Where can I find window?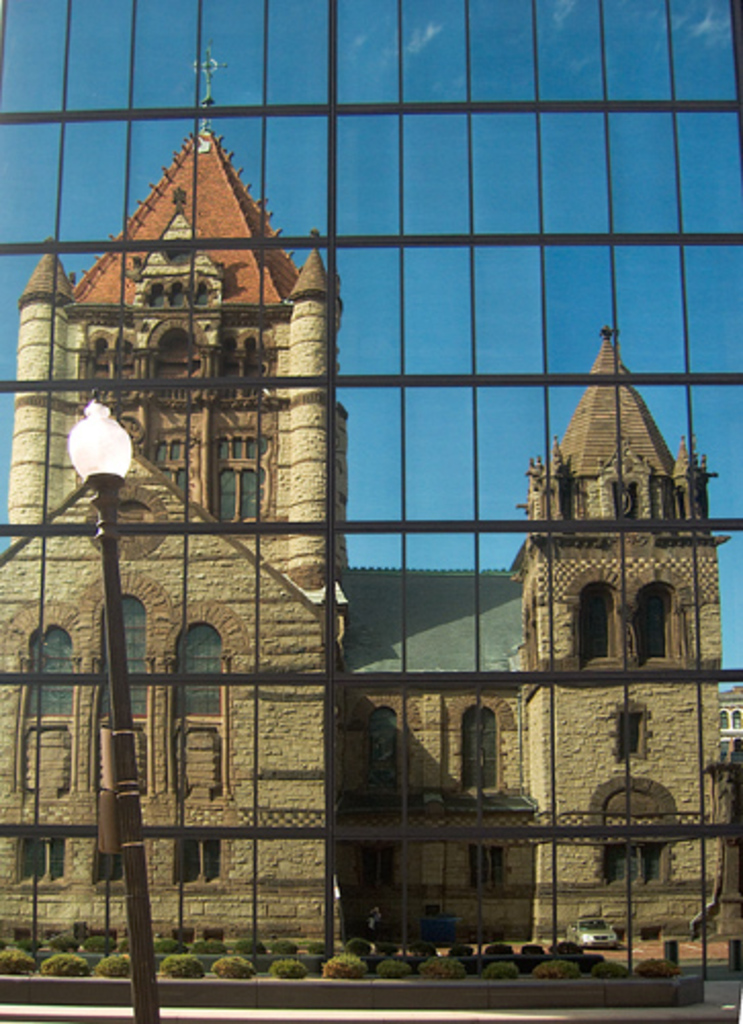
You can find it at 180 840 219 881.
